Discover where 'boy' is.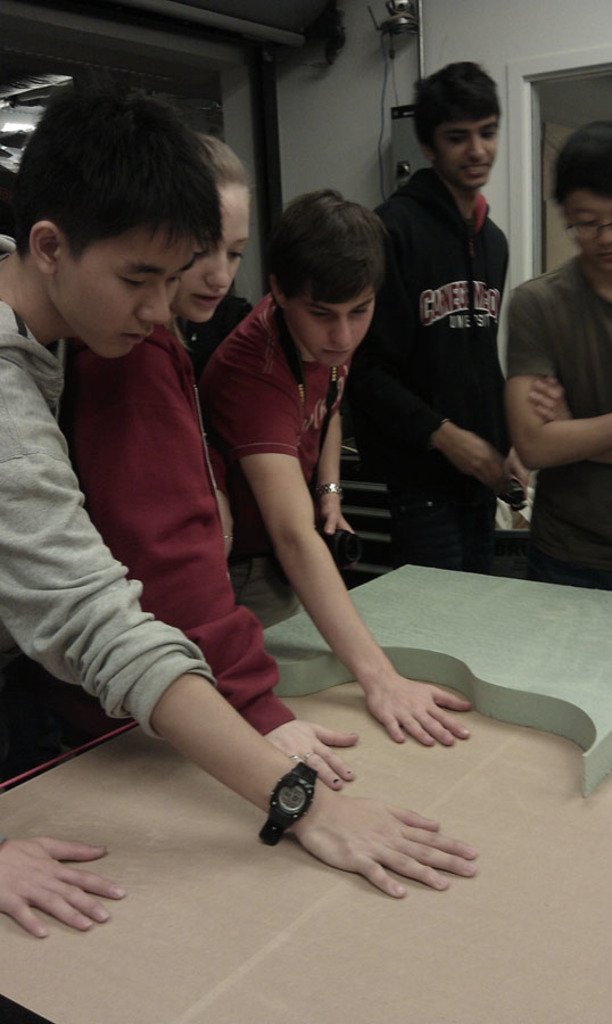
Discovered at left=198, top=183, right=474, bottom=752.
